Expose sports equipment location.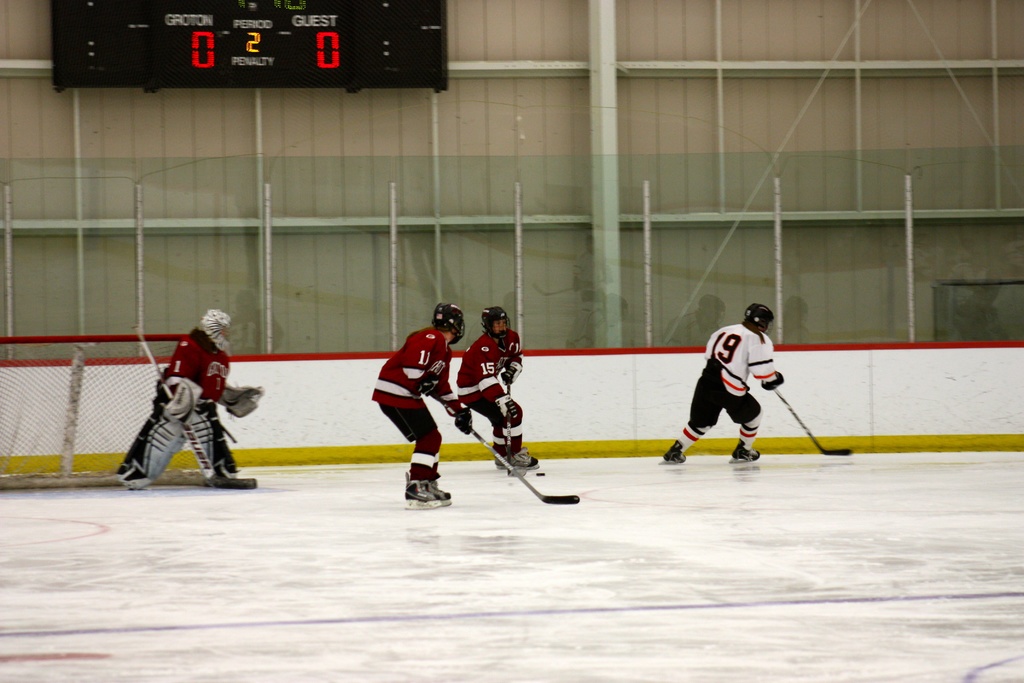
Exposed at detection(481, 304, 511, 342).
